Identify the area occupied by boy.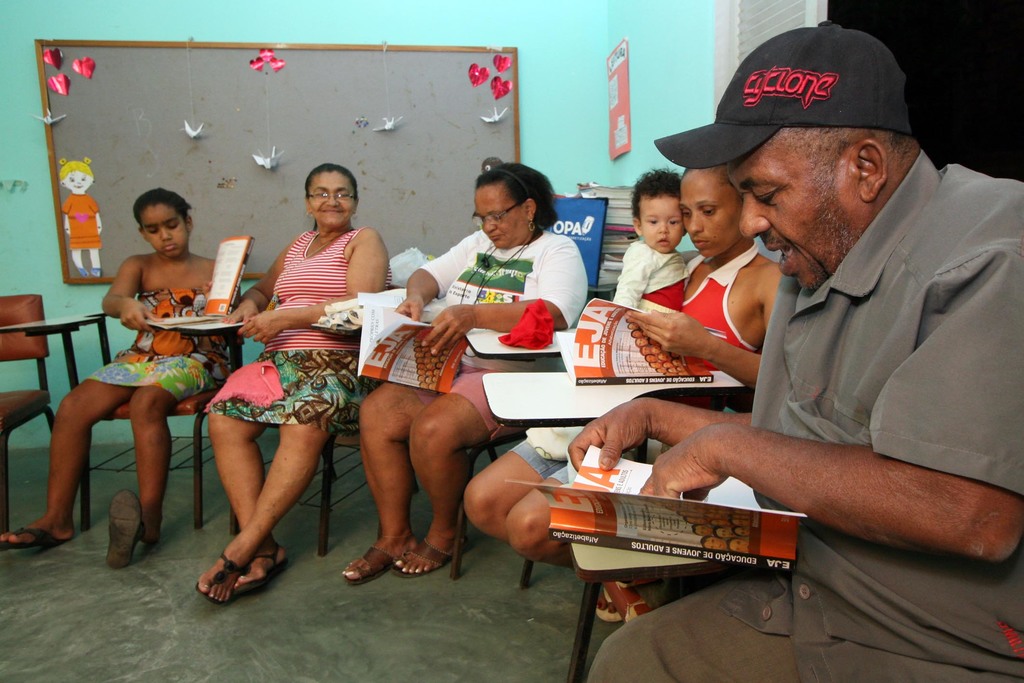
Area: left=613, top=167, right=689, bottom=320.
